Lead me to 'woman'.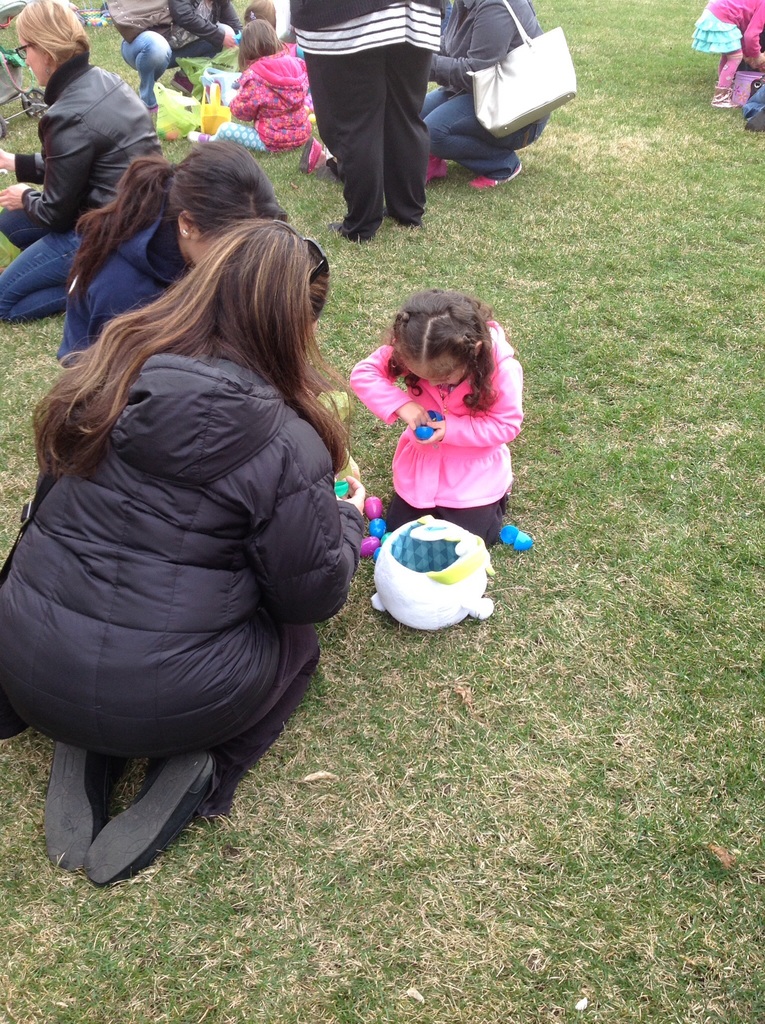
Lead to <box>114,0,251,113</box>.
